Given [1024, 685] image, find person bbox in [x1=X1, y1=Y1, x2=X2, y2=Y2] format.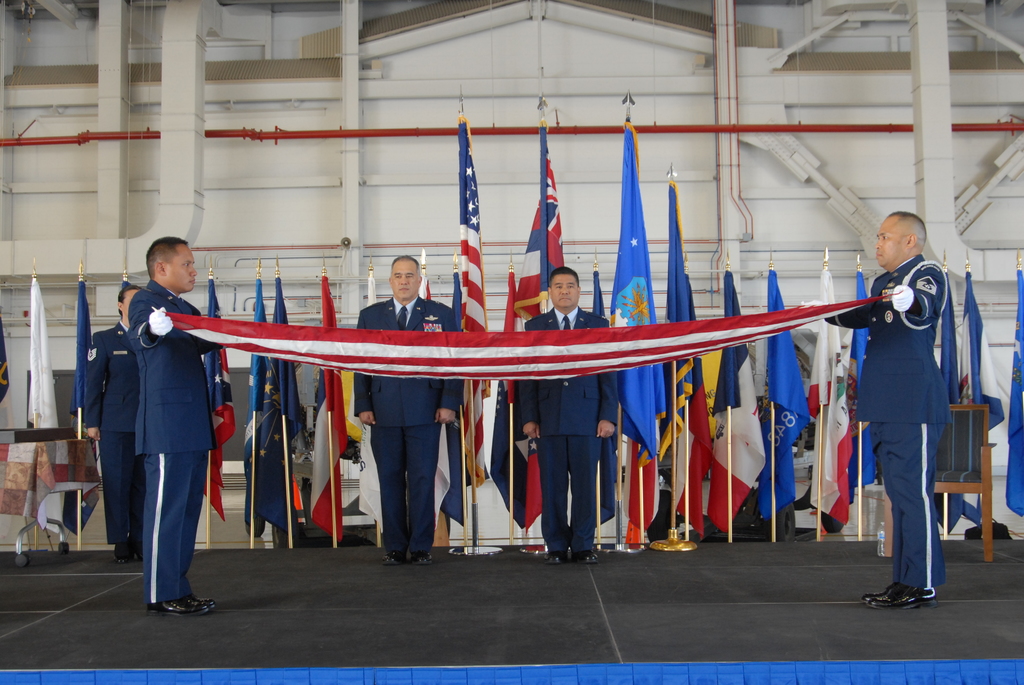
[x1=76, y1=283, x2=141, y2=566].
